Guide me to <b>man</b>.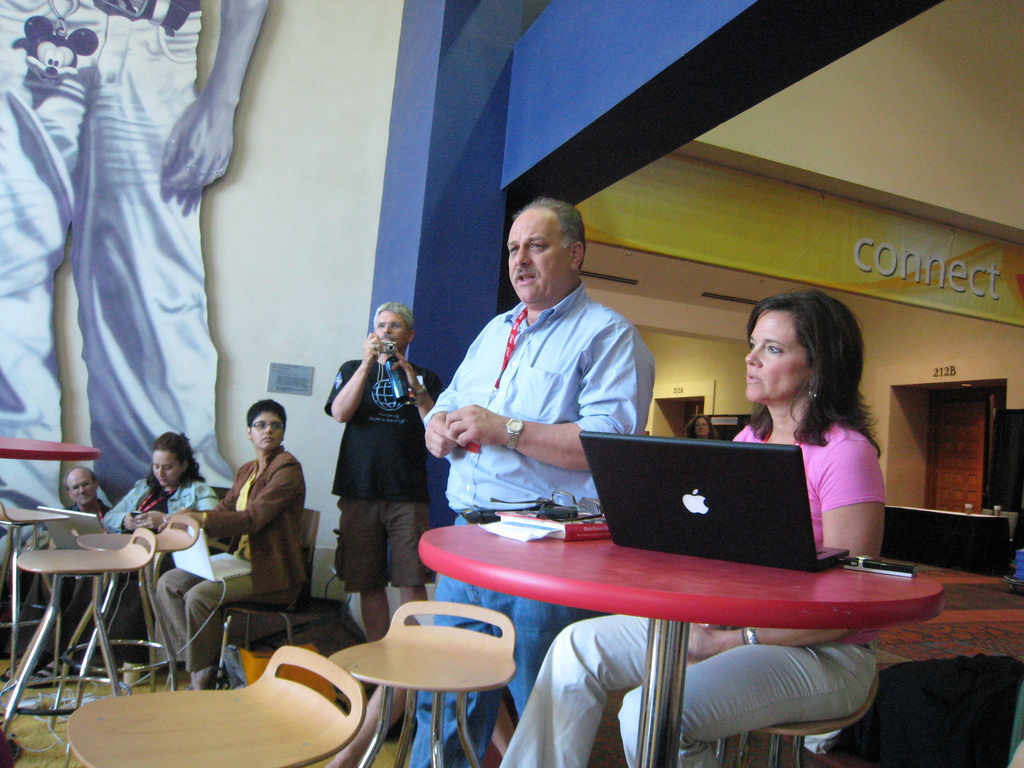
Guidance: 0:0:271:502.
